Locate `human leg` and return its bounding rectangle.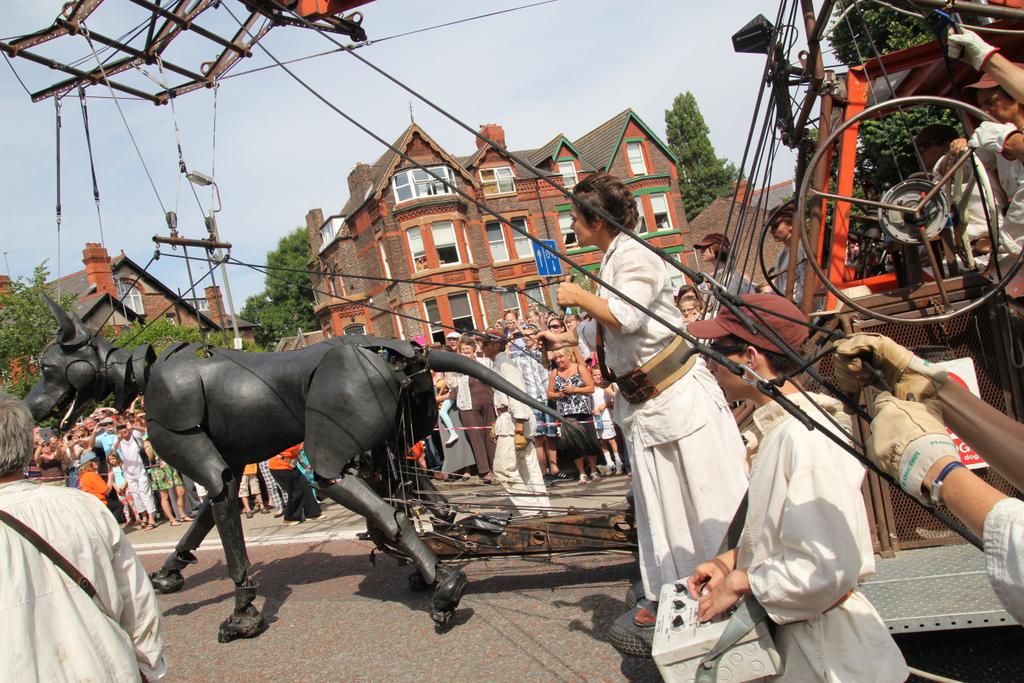
region(491, 418, 537, 513).
